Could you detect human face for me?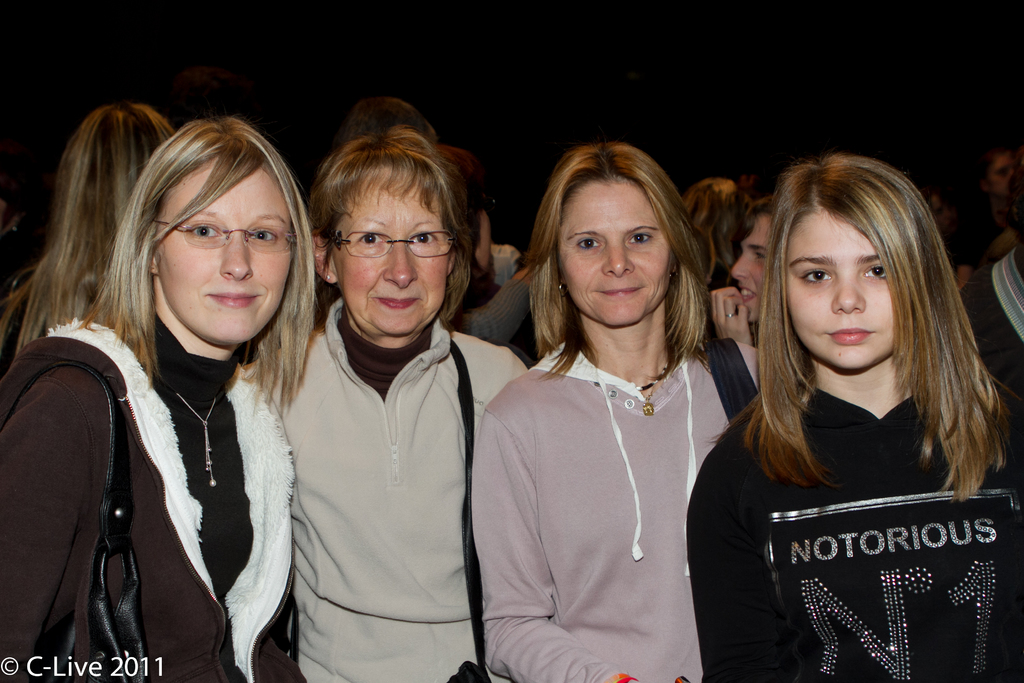
Detection result: box(986, 152, 1018, 195).
